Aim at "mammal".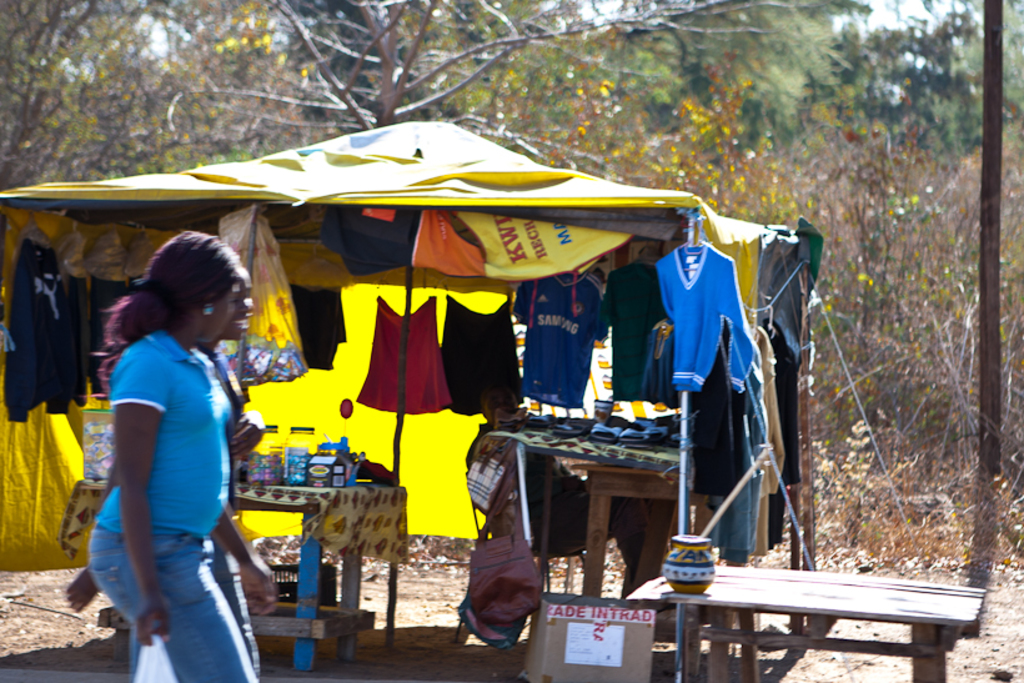
Aimed at [left=81, top=228, right=257, bottom=682].
